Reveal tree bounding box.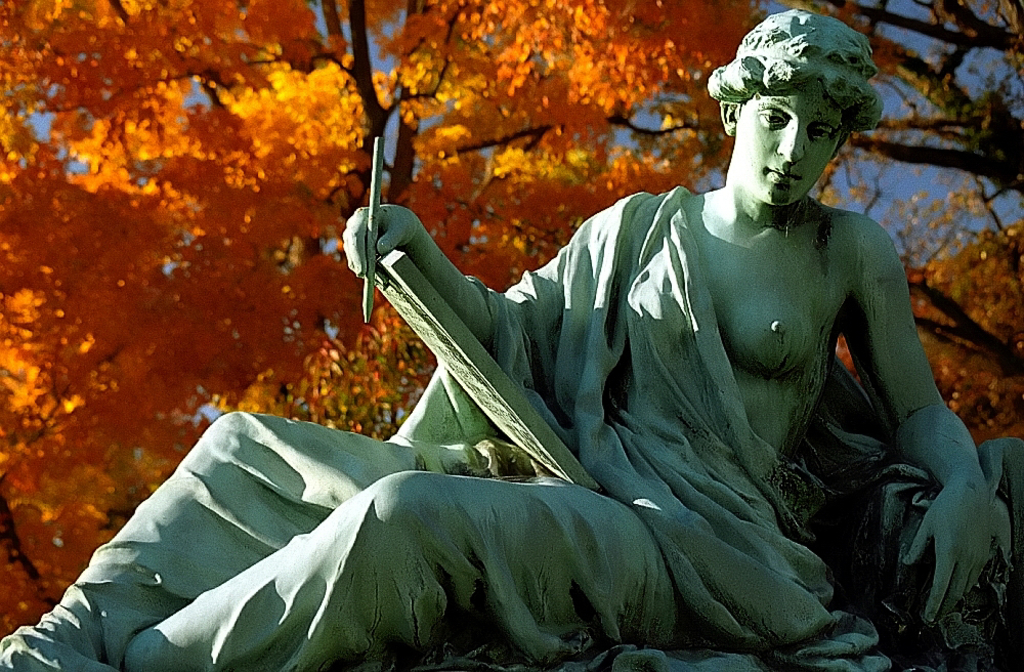
Revealed: x1=0 y1=7 x2=1023 y2=645.
